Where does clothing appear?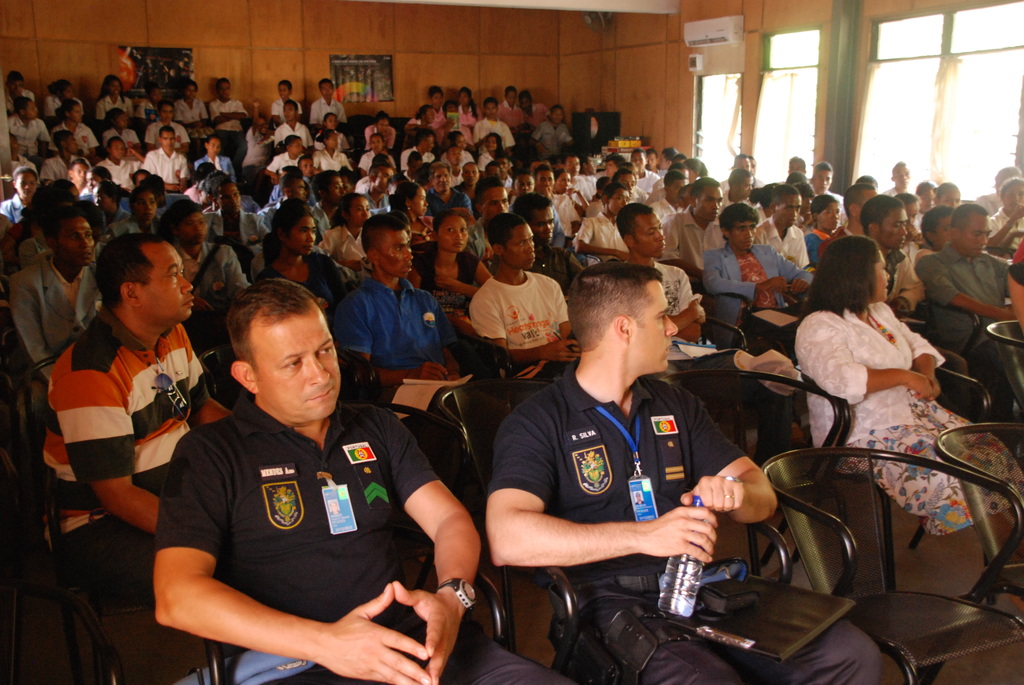
Appears at <bbox>355, 150, 393, 172</bbox>.
